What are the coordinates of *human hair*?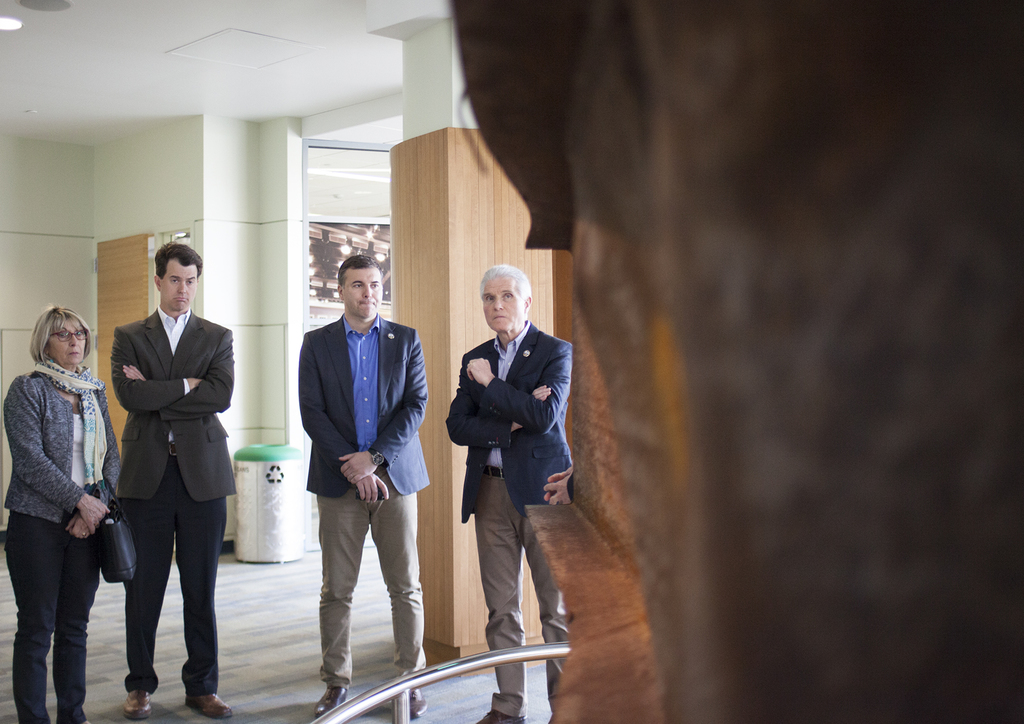
locate(157, 240, 200, 278).
